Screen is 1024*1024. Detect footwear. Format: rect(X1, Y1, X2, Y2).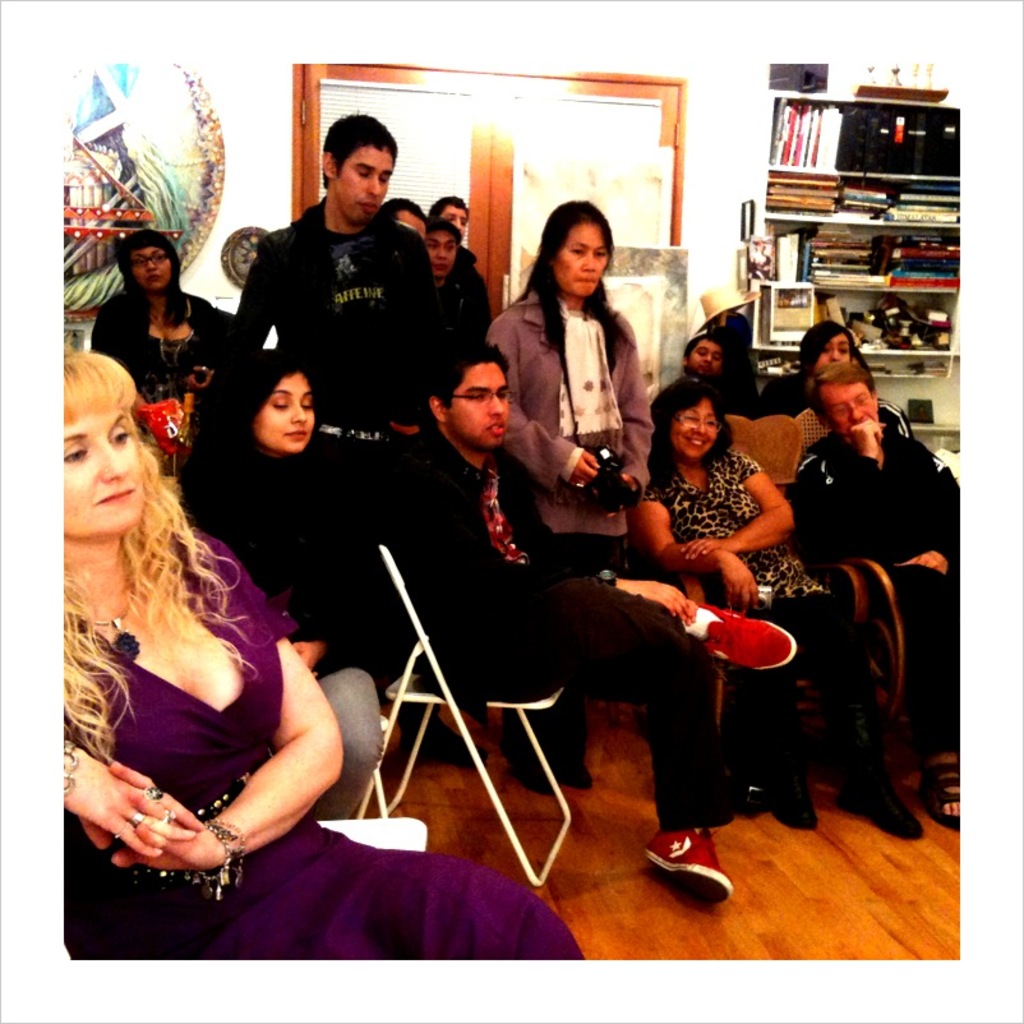
rect(698, 596, 795, 673).
